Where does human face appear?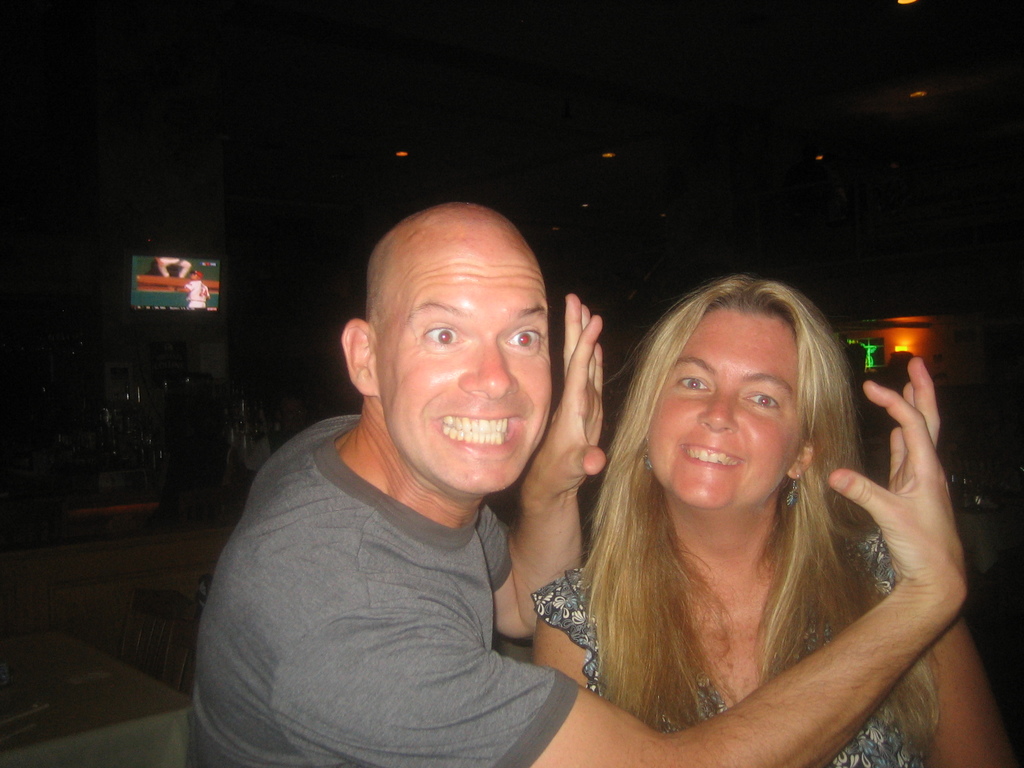
Appears at select_region(644, 307, 809, 511).
